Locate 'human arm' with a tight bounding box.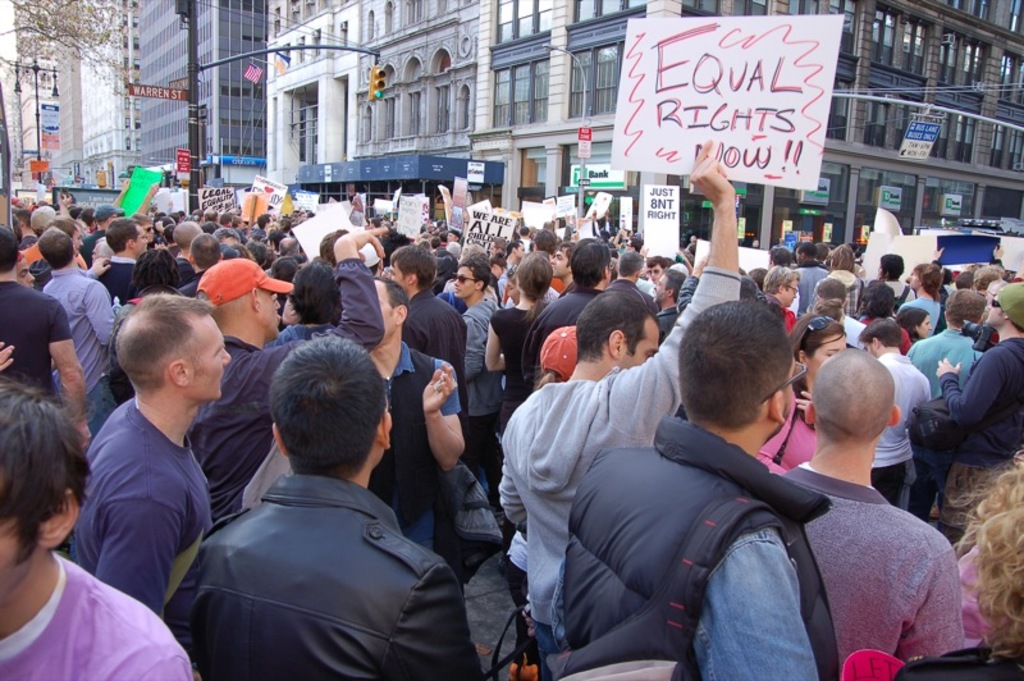
left=73, top=250, right=99, bottom=282.
